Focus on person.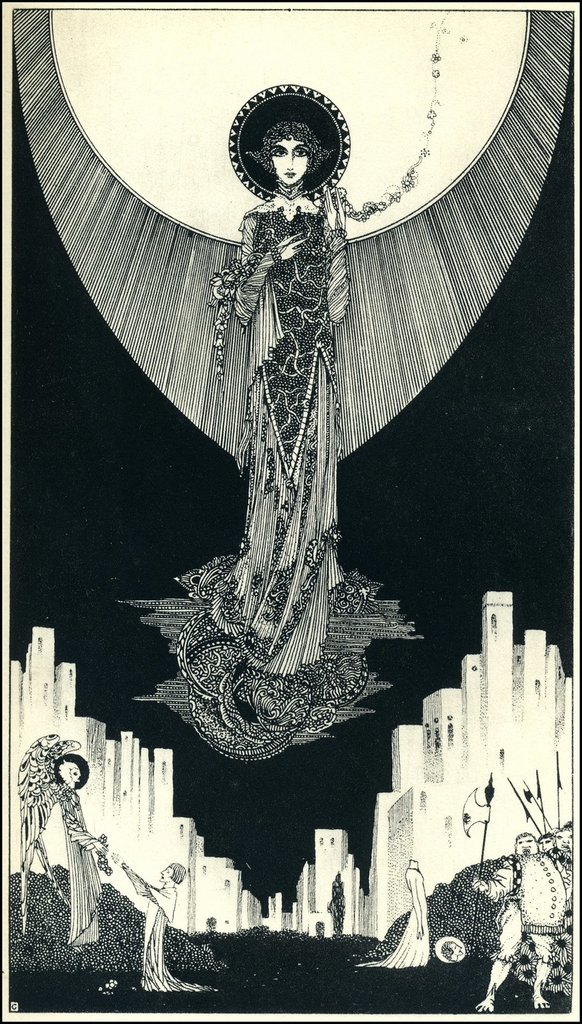
Focused at 473 833 562 1015.
